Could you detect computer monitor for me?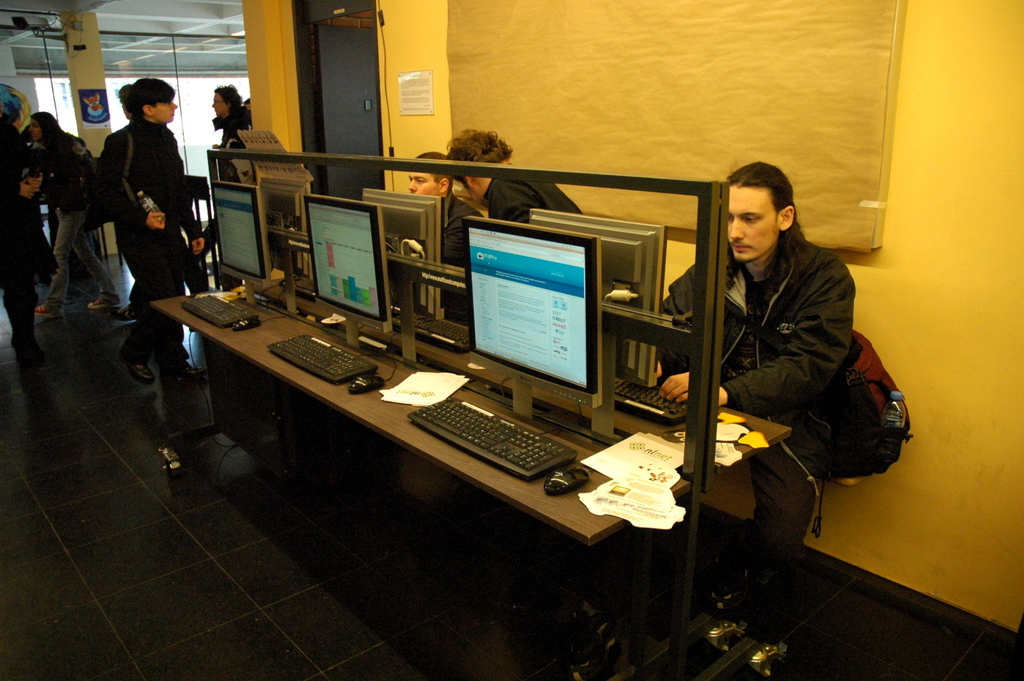
Detection result: {"x1": 454, "y1": 209, "x2": 612, "y2": 431}.
